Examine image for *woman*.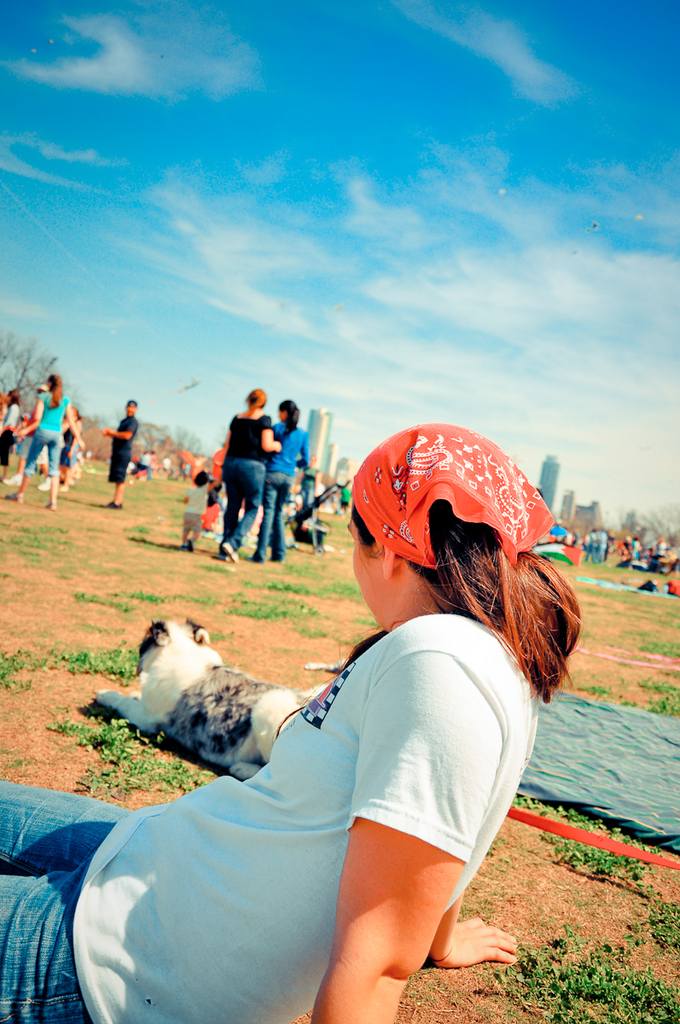
Examination result: l=62, t=398, r=78, b=489.
